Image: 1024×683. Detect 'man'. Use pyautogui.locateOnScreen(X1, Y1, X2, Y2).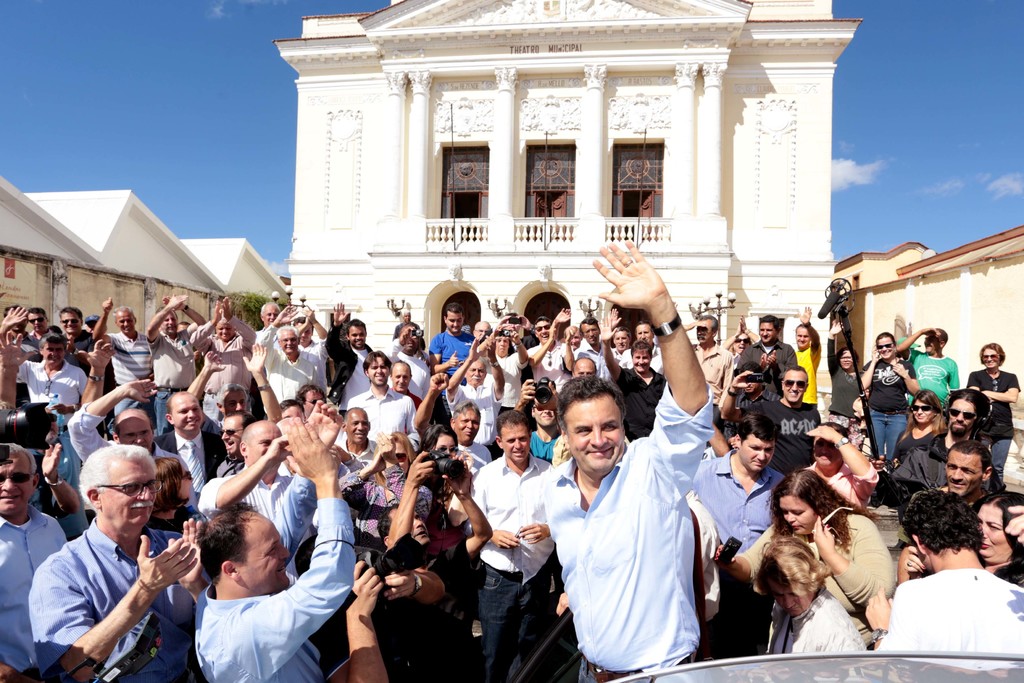
pyautogui.locateOnScreen(625, 322, 663, 377).
